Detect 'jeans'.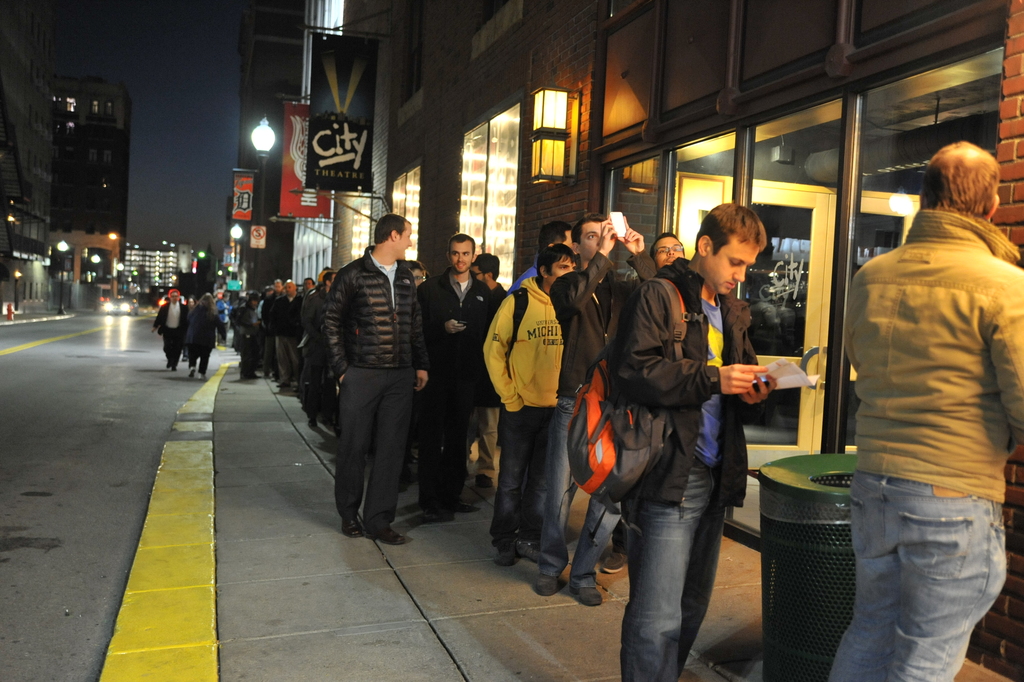
Detected at <bbox>851, 483, 1000, 679</bbox>.
